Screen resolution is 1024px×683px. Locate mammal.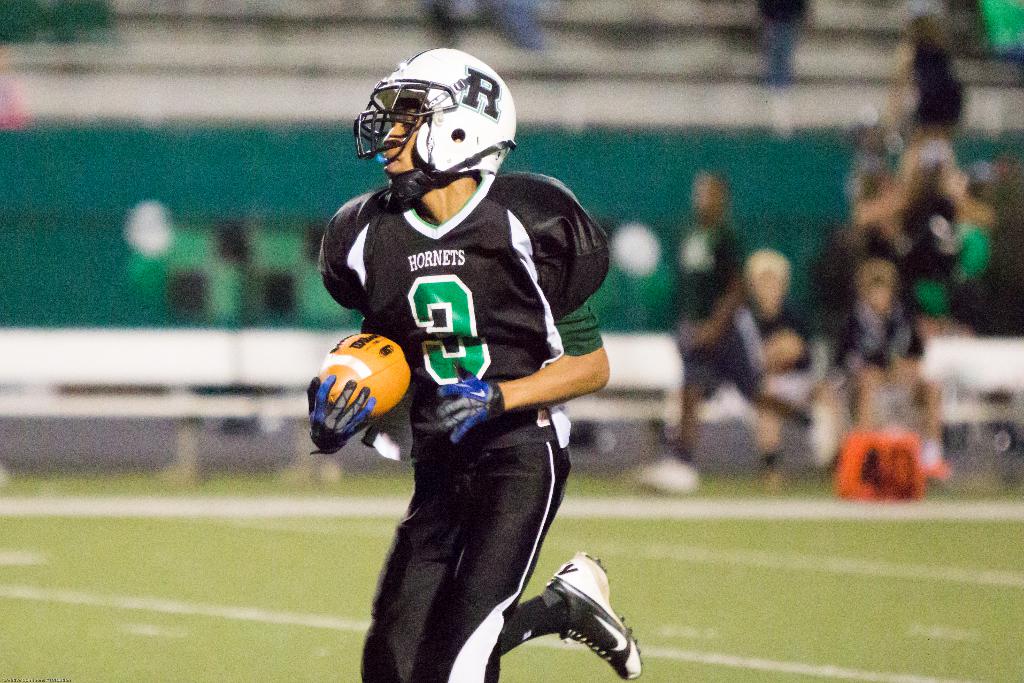
755/0/811/85.
